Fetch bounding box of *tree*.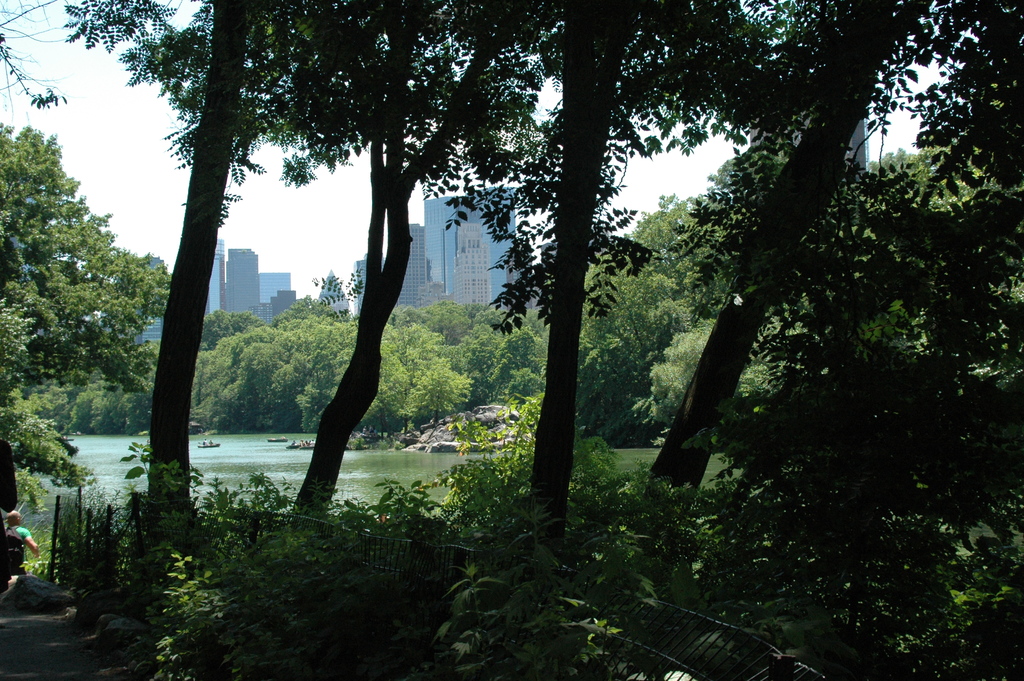
Bbox: rect(191, 320, 248, 372).
